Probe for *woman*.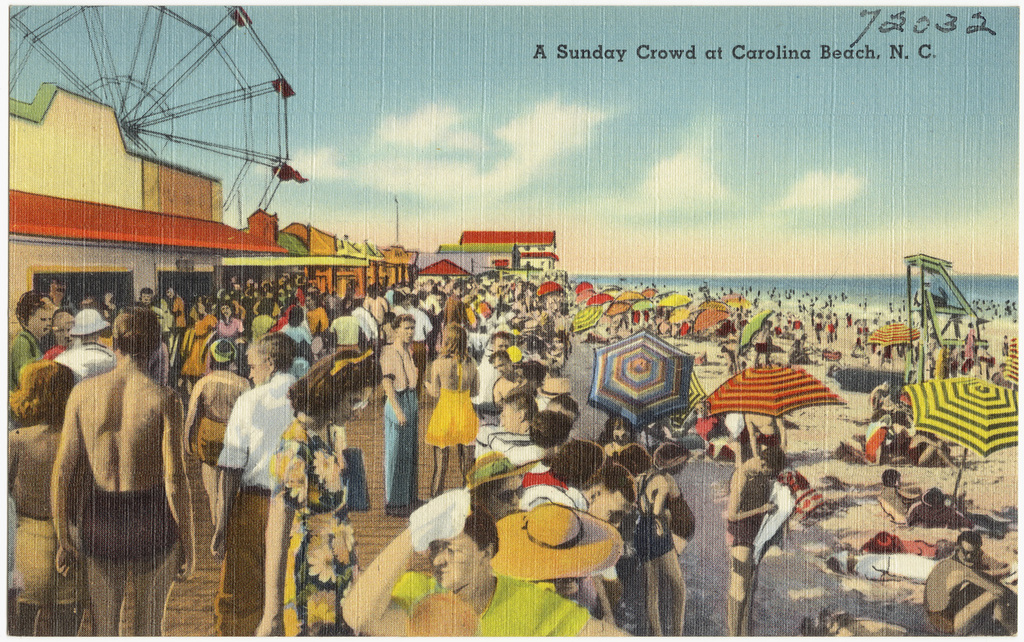
Probe result: x1=212, y1=301, x2=242, y2=361.
